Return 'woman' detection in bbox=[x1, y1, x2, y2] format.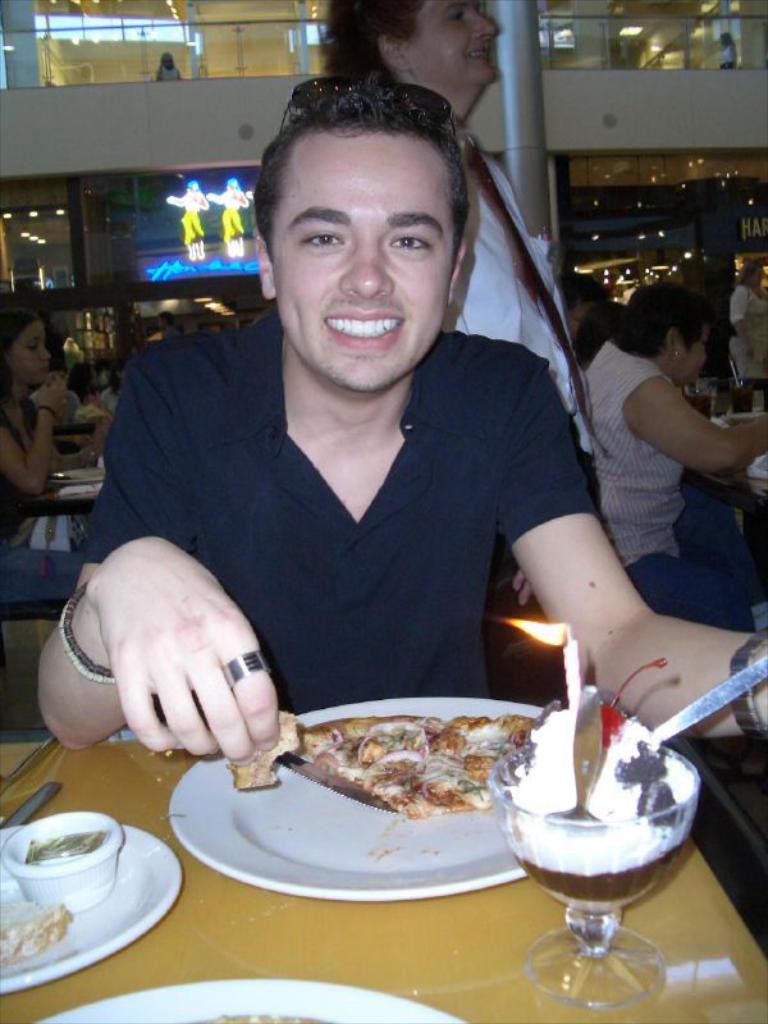
bbox=[321, 0, 603, 708].
